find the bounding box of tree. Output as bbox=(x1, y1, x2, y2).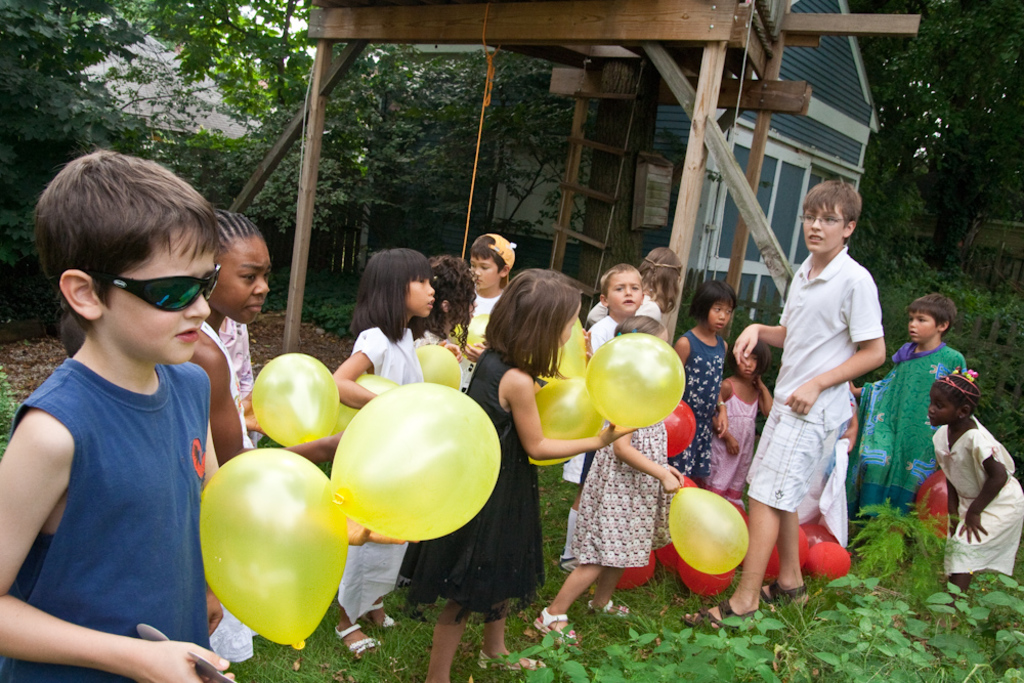
bbox=(850, 0, 1023, 292).
